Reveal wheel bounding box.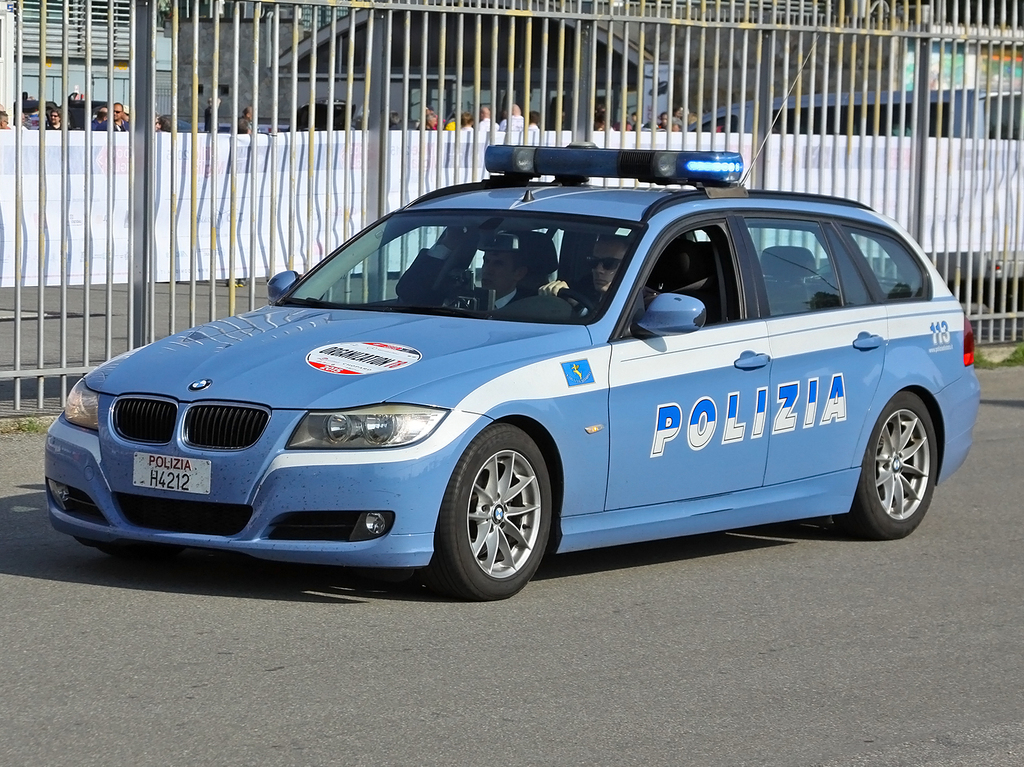
Revealed: x1=557 y1=286 x2=595 y2=312.
